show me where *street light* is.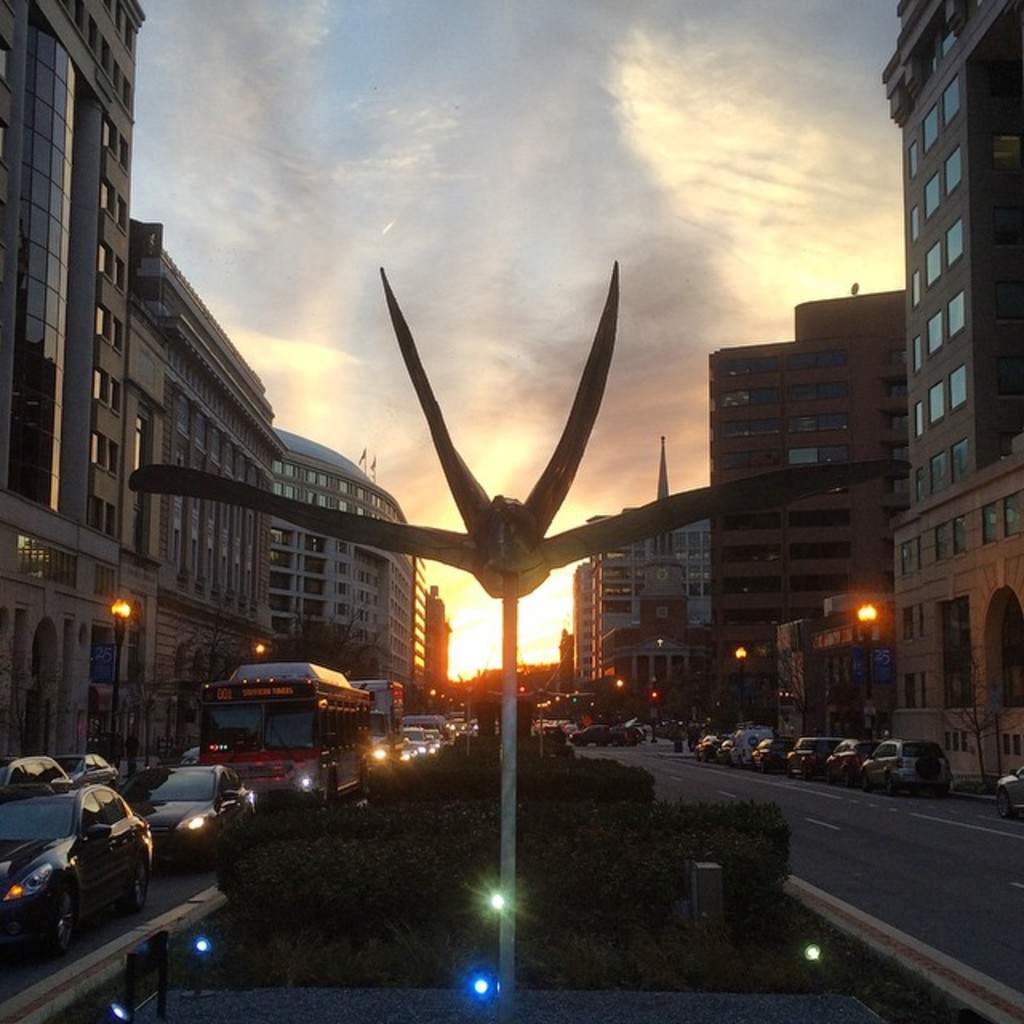
*street light* is at x1=254 y1=638 x2=269 y2=664.
